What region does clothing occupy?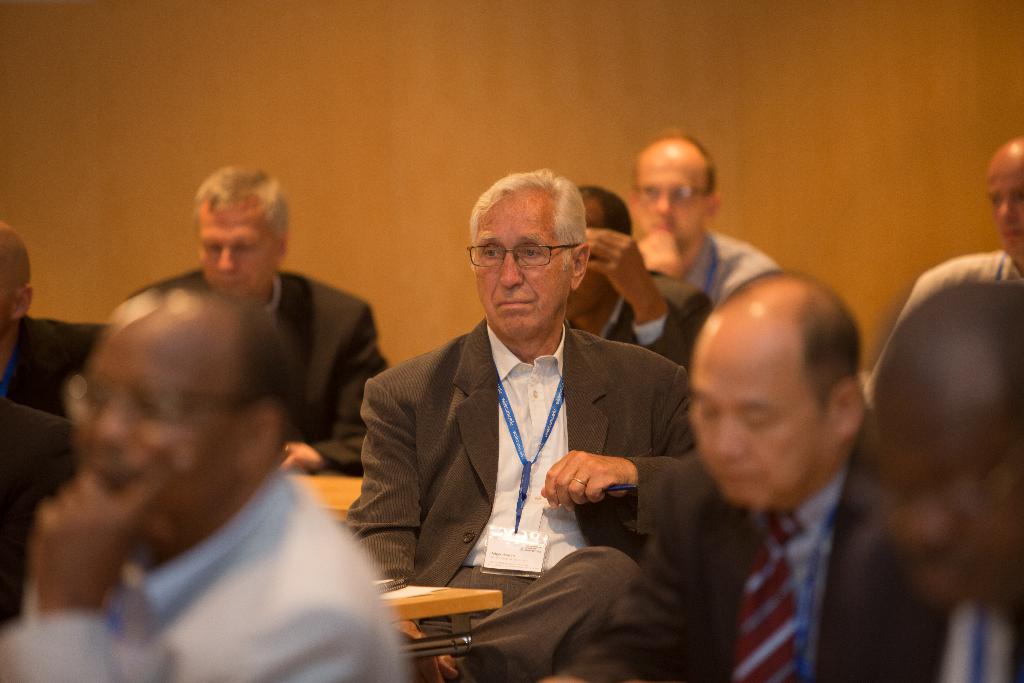
locate(0, 396, 72, 632).
